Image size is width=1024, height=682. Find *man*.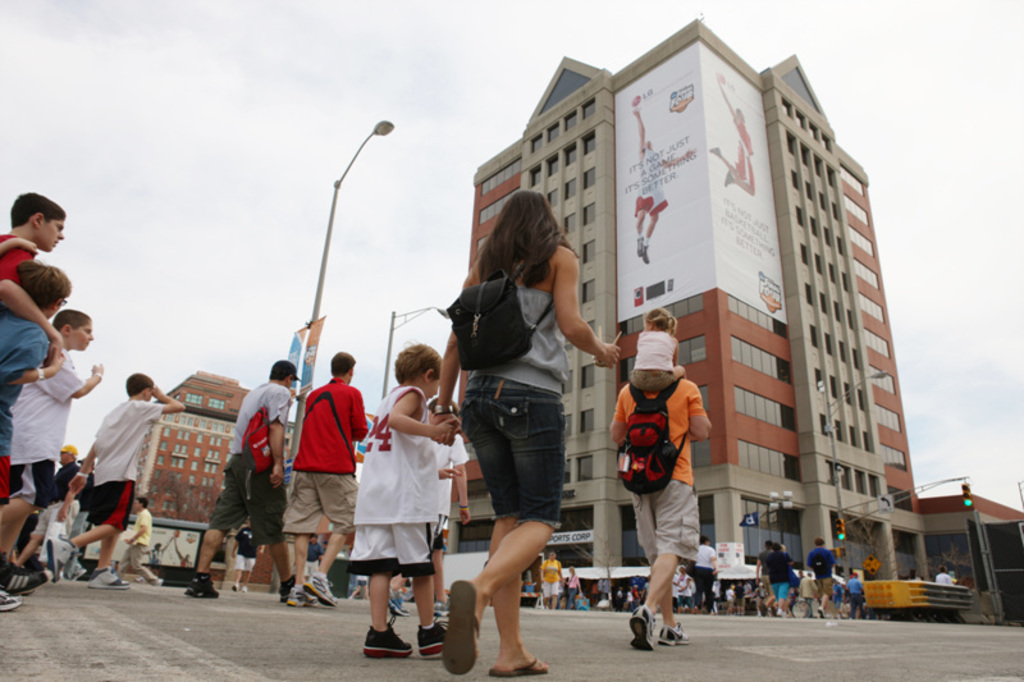
[13,441,86,573].
